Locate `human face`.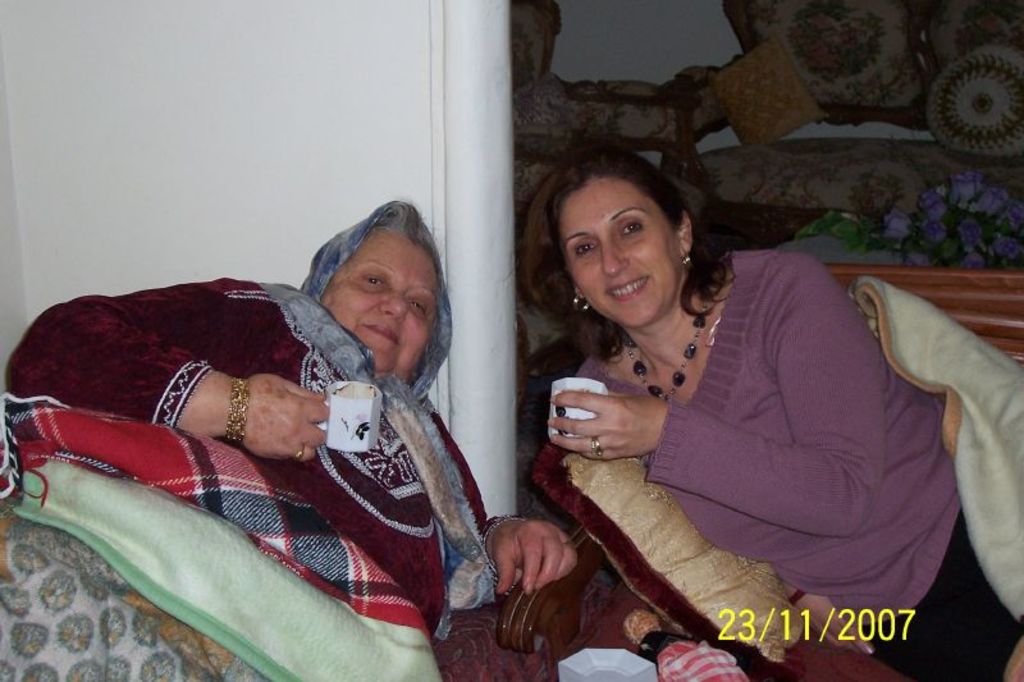
Bounding box: 325/221/440/376.
